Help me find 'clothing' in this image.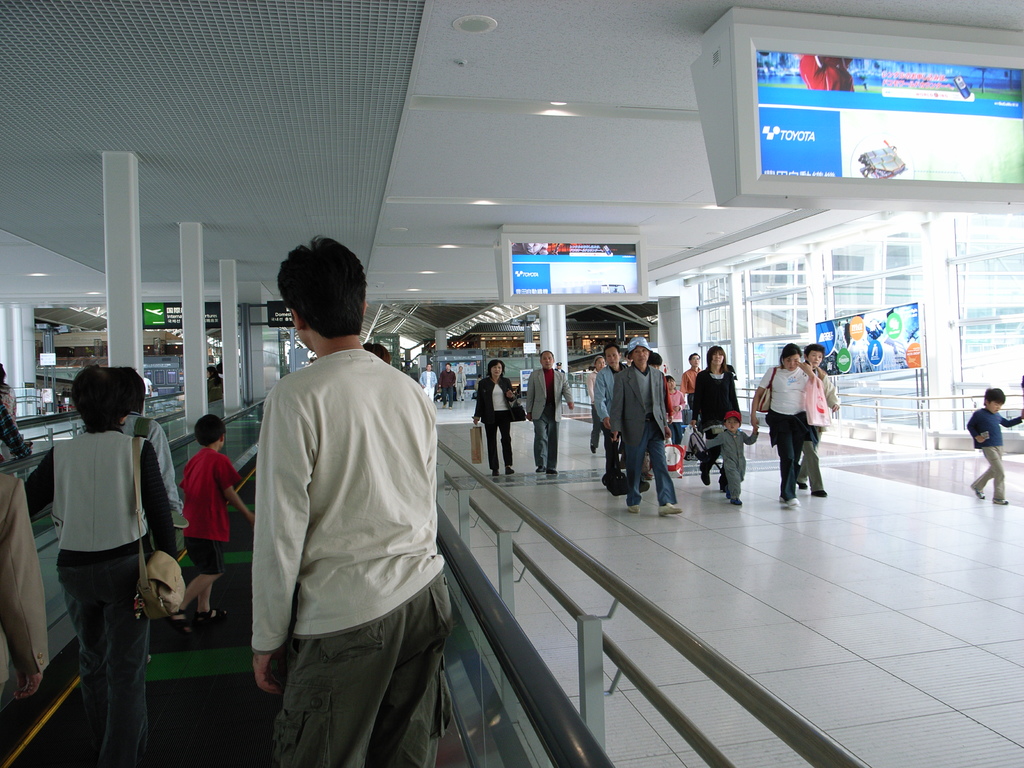
Found it: x1=607, y1=359, x2=668, y2=503.
